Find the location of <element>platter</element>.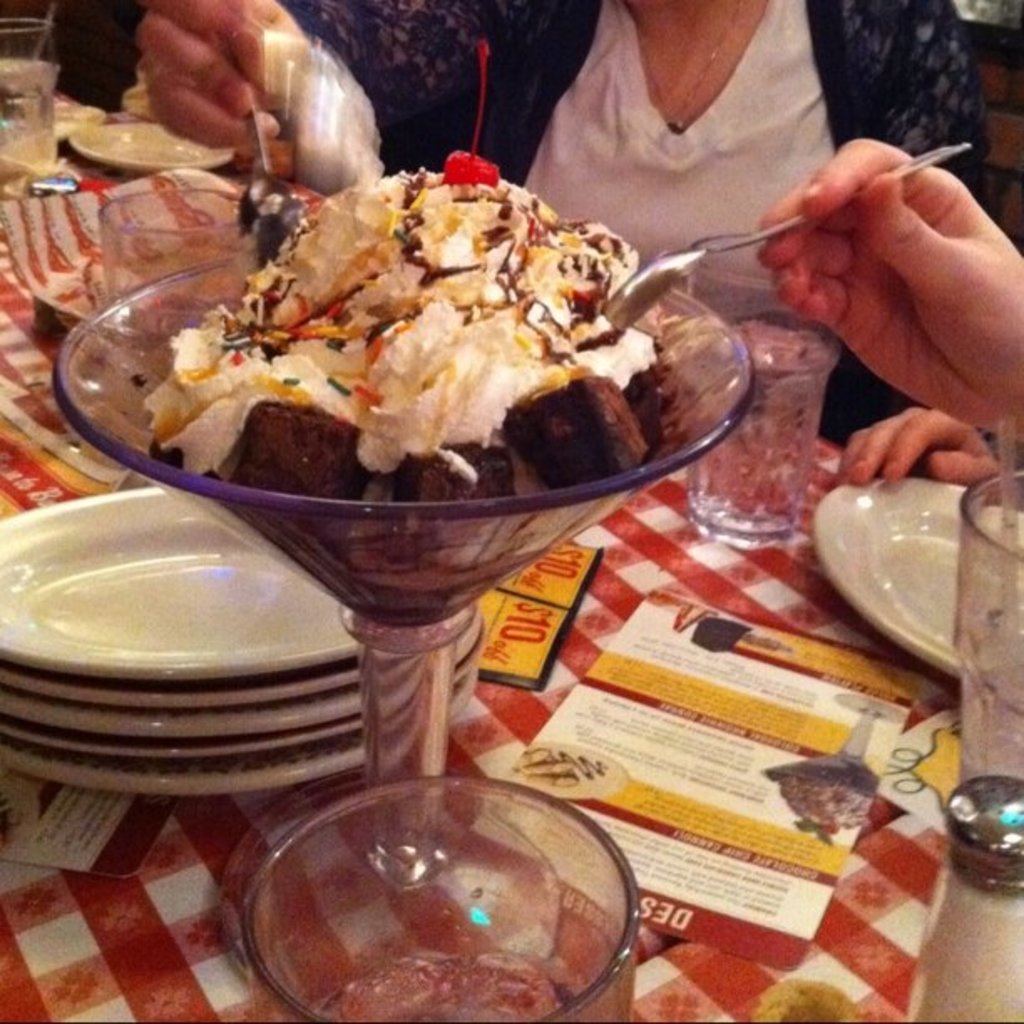
Location: [810, 477, 1022, 673].
